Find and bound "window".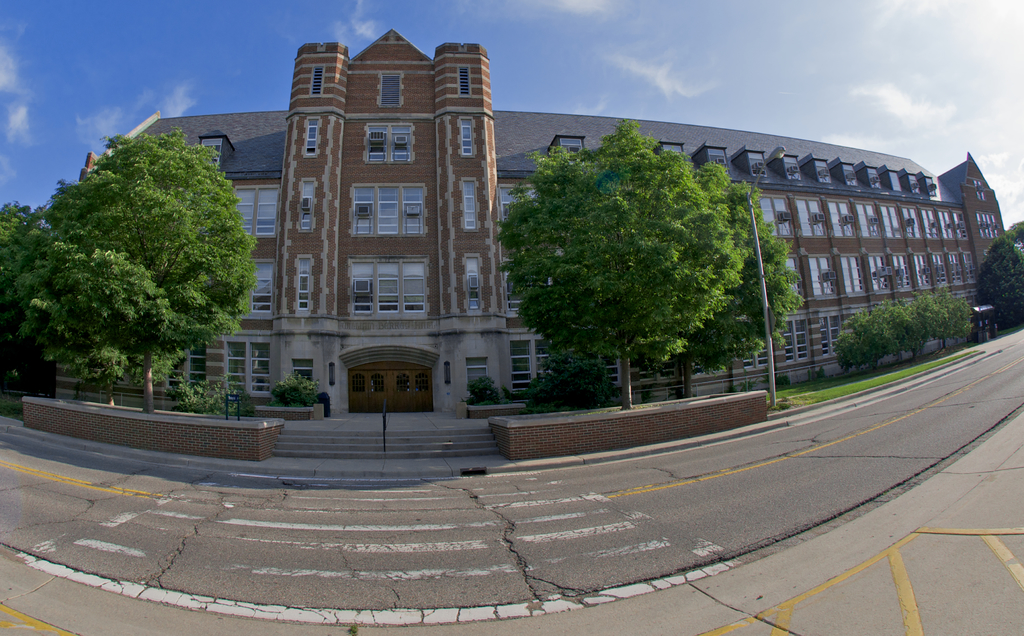
Bound: locate(239, 256, 275, 322).
